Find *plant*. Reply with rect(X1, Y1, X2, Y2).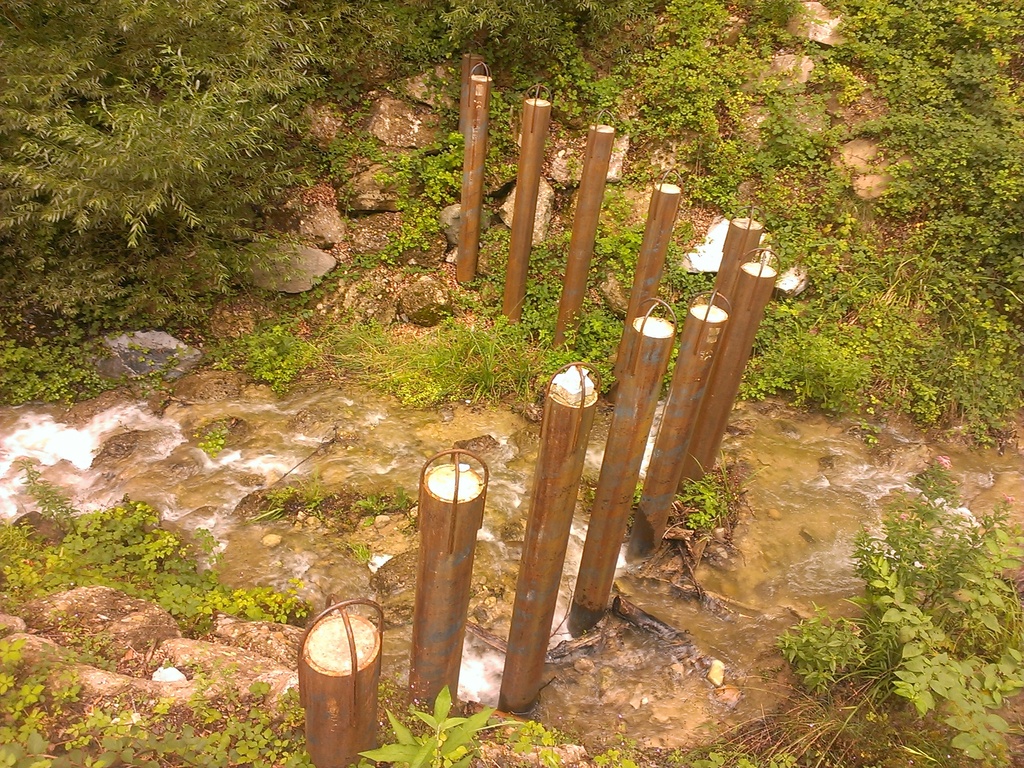
rect(360, 682, 529, 767).
